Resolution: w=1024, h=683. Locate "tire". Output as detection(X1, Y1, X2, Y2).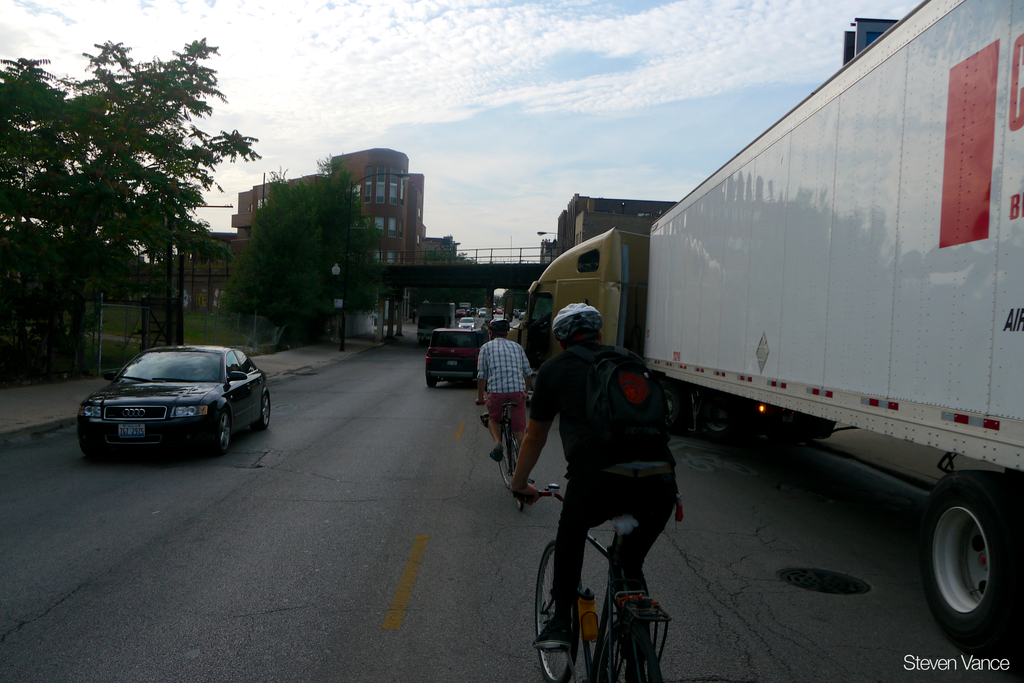
detection(255, 385, 276, 431).
